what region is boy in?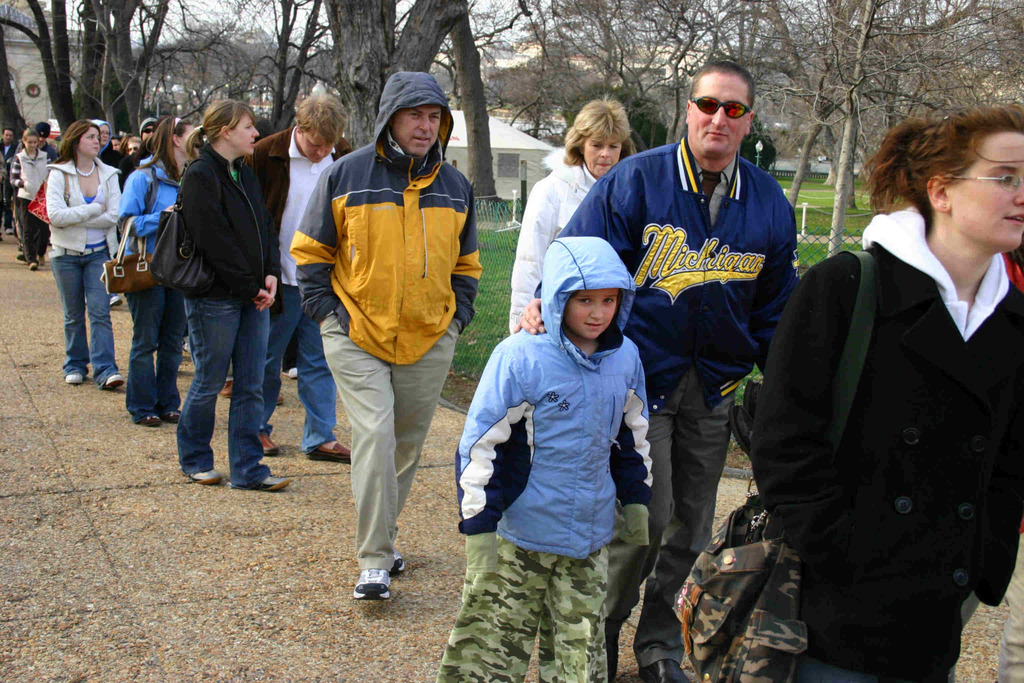
[456, 236, 652, 682].
